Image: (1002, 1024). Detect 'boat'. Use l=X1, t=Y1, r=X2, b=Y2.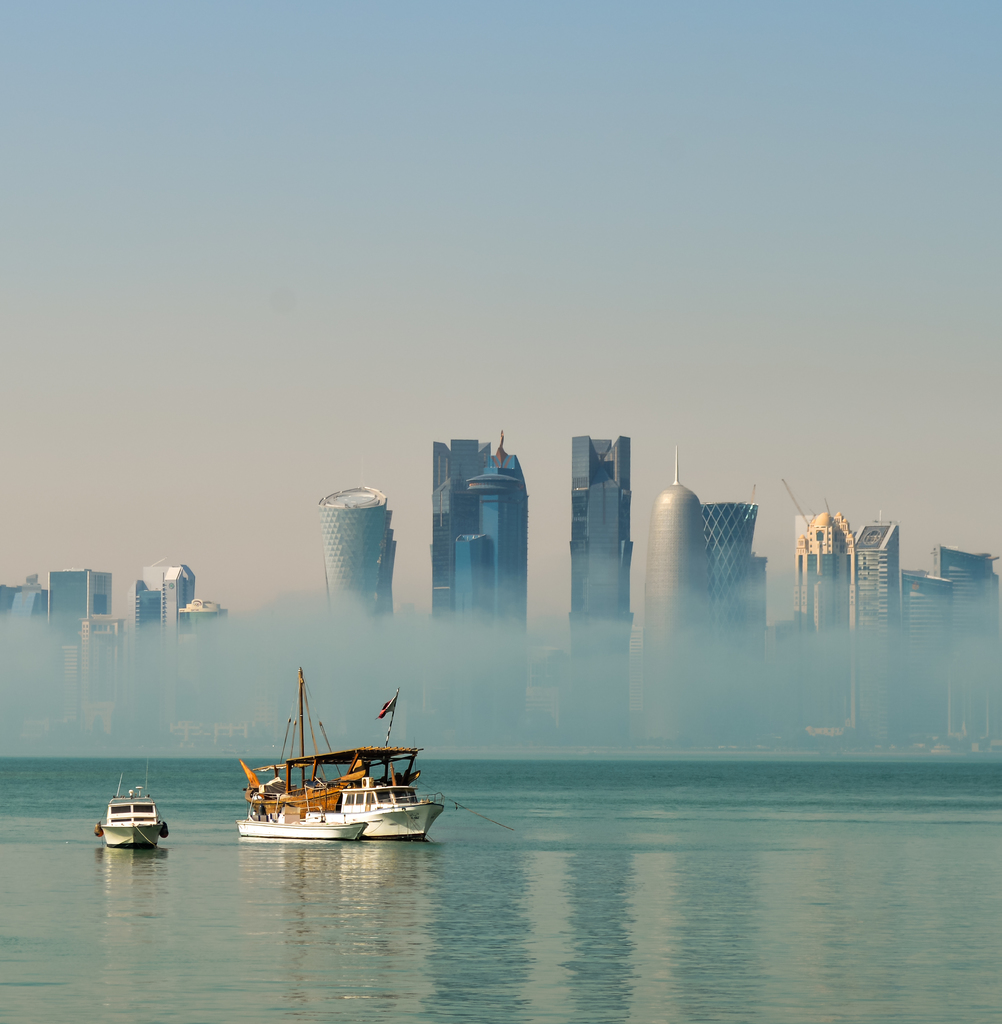
l=231, t=808, r=369, b=848.
